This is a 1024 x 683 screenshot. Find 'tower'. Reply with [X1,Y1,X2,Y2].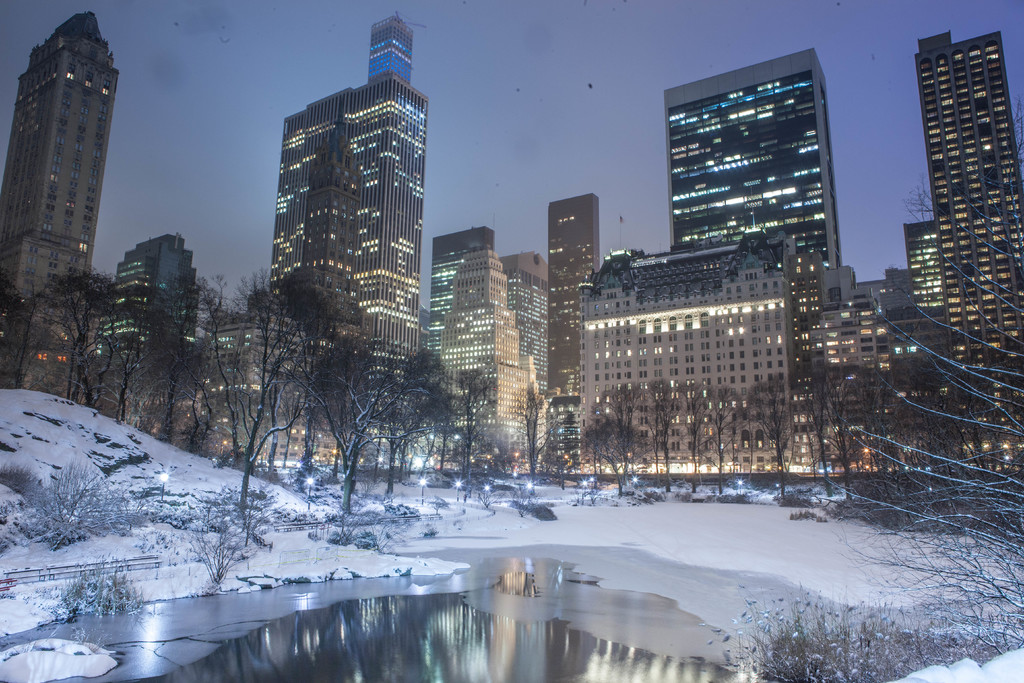
[88,235,197,364].
